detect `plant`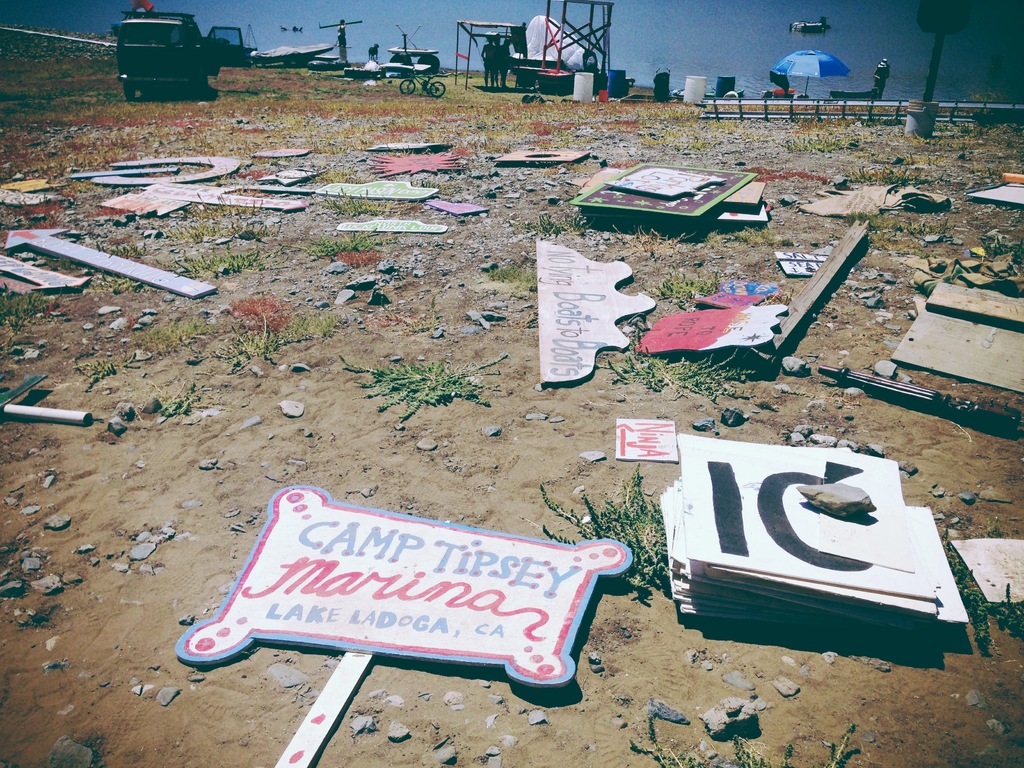
locate(236, 222, 287, 241)
